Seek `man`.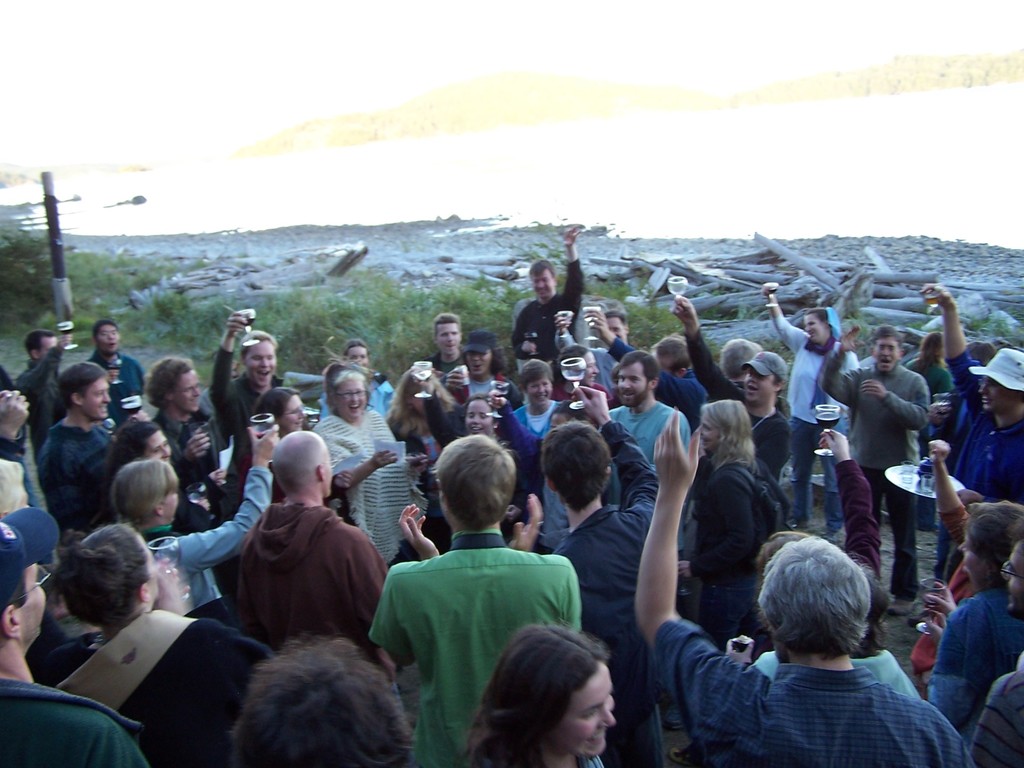
box(208, 310, 282, 484).
